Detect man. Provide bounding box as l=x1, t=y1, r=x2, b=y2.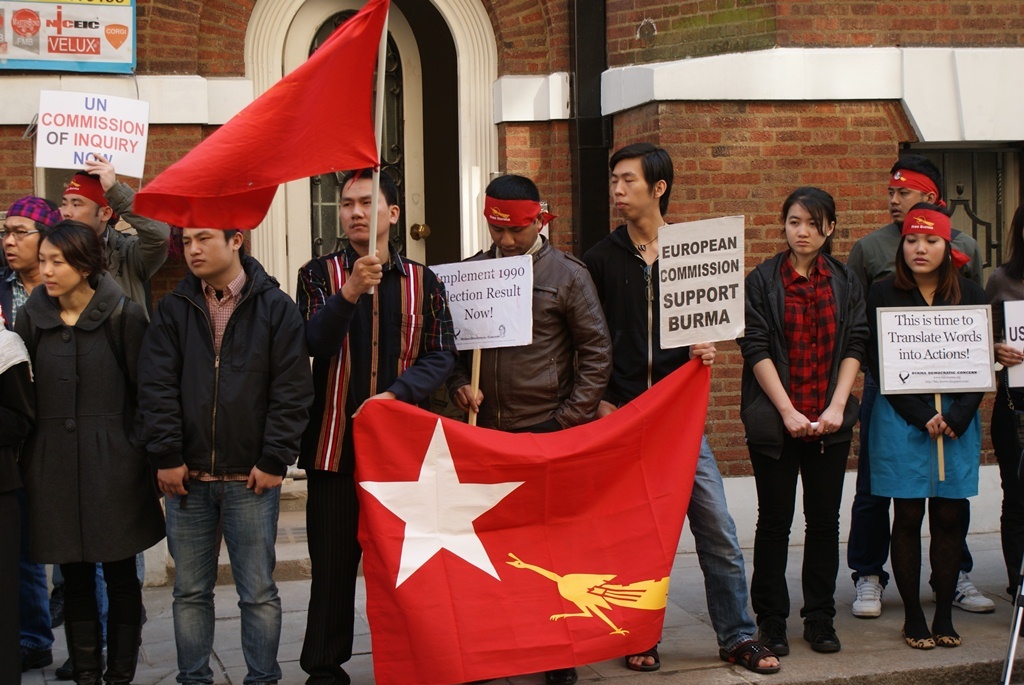
l=301, t=177, r=457, b=684.
